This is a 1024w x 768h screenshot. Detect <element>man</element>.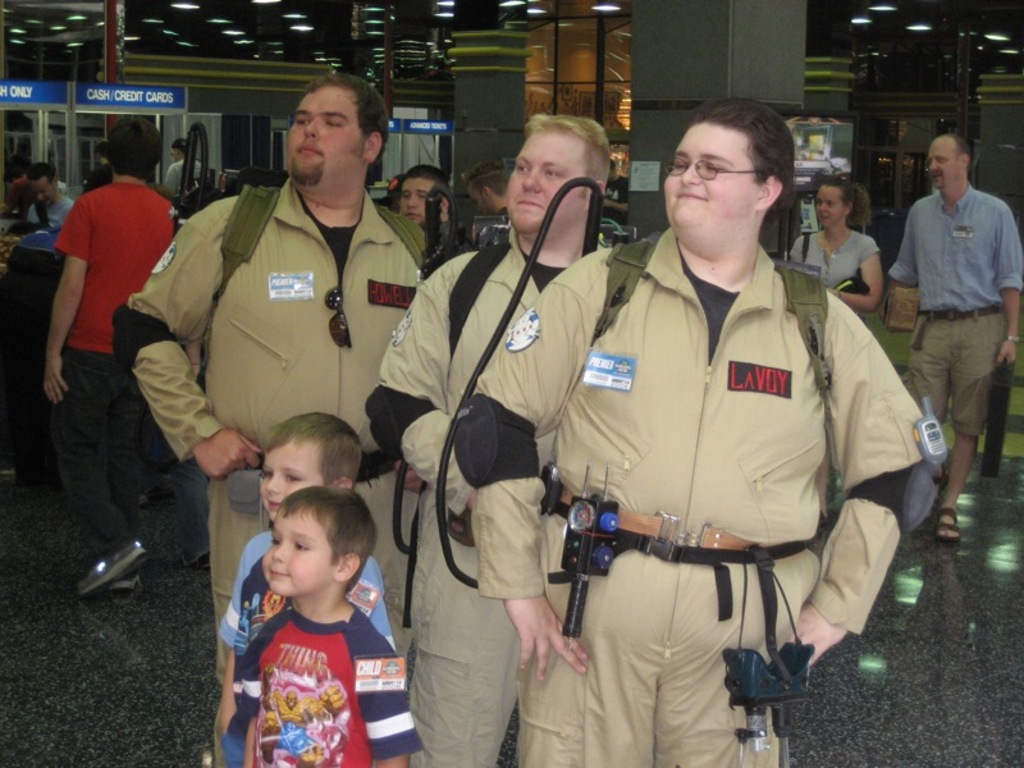
(891,131,1016,488).
